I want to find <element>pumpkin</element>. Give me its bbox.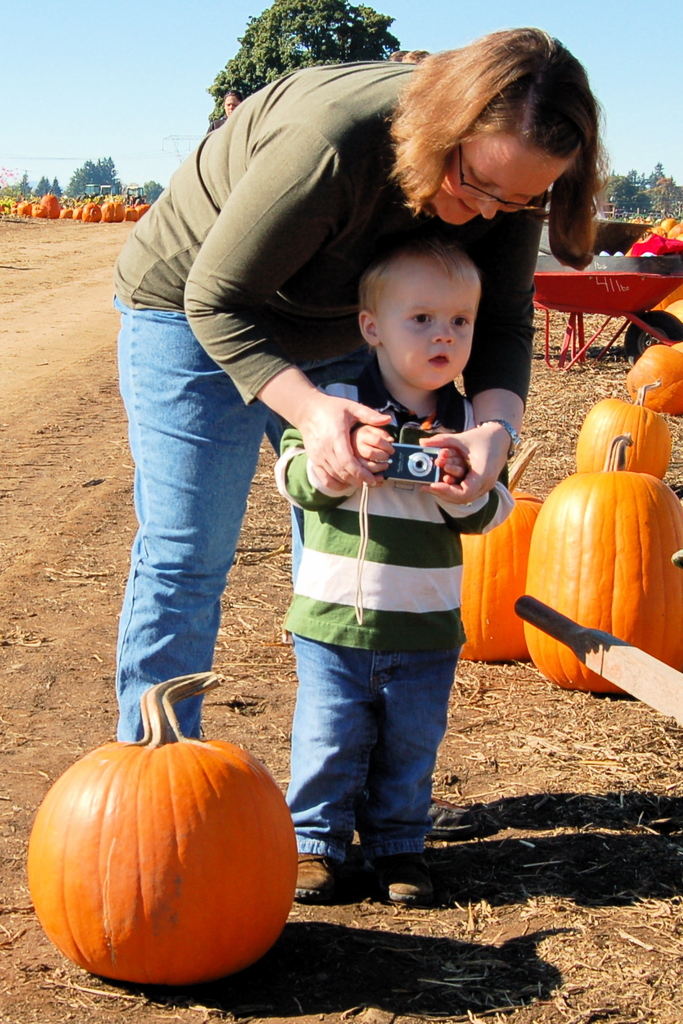
{"x1": 625, "y1": 332, "x2": 682, "y2": 418}.
